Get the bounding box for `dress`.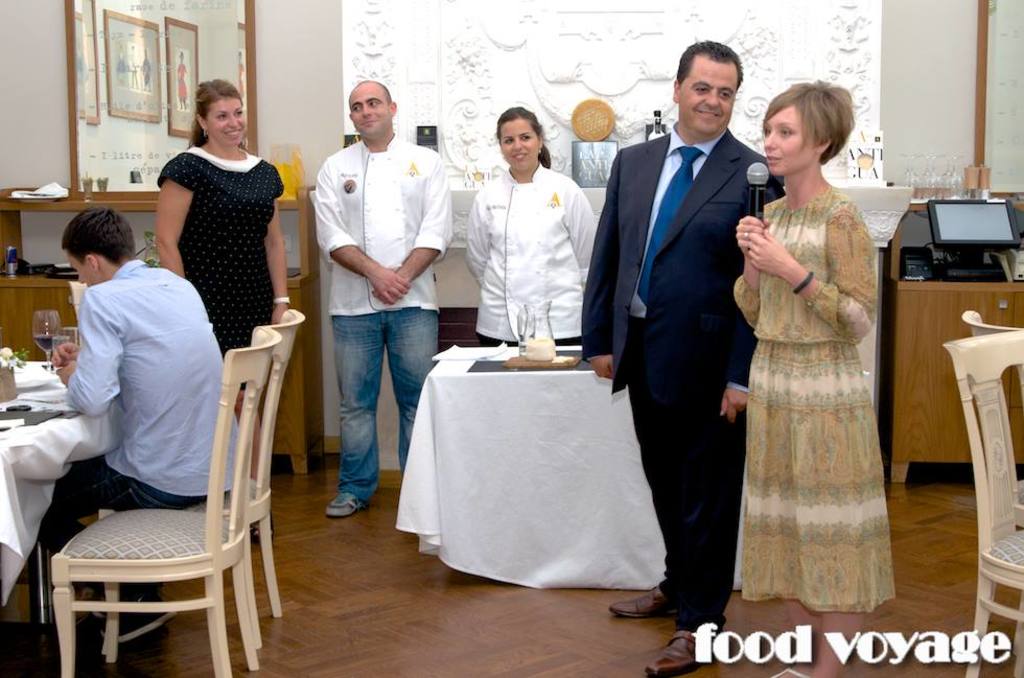
locate(156, 145, 285, 385).
